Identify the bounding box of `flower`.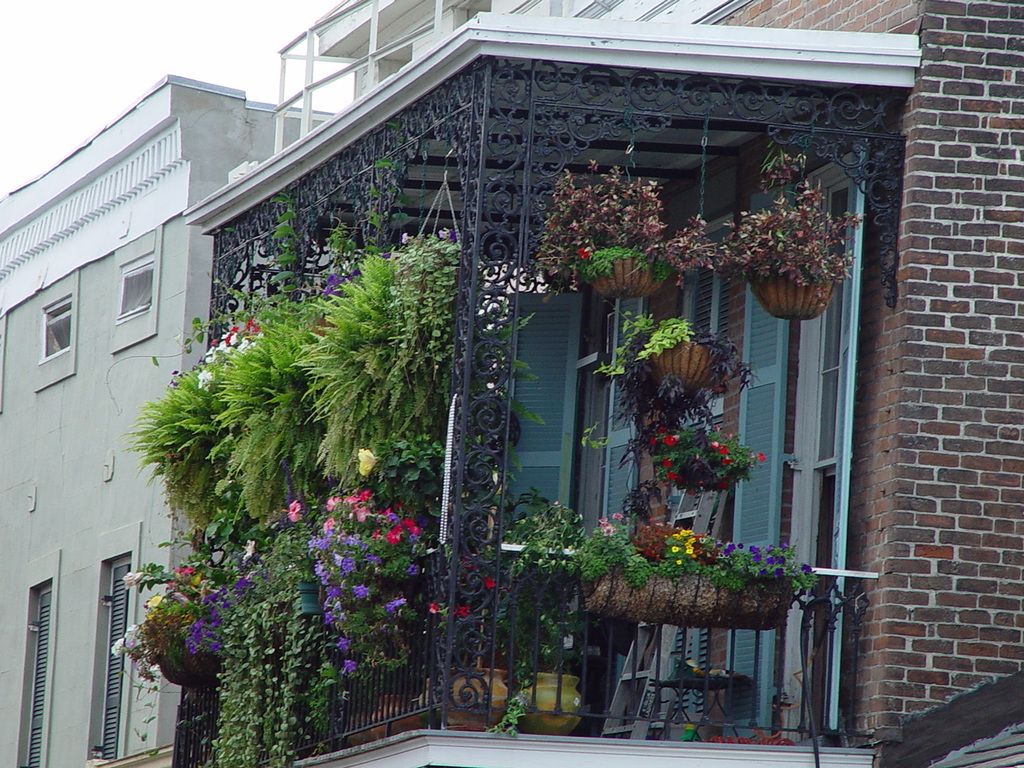
<region>323, 607, 335, 623</region>.
